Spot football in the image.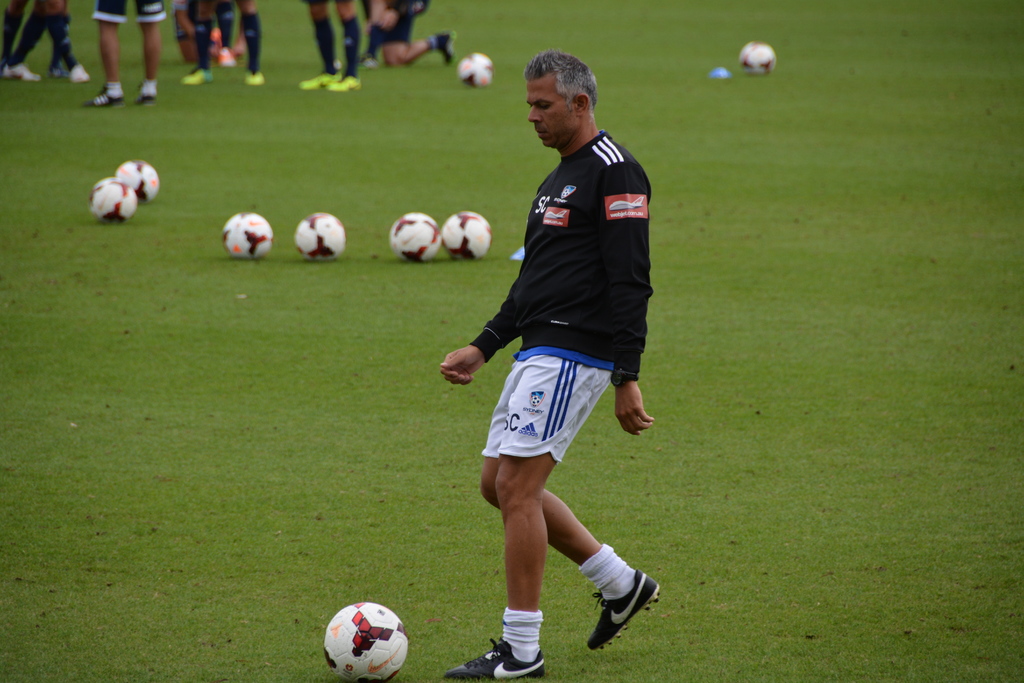
football found at x1=390, y1=213, x2=443, y2=265.
